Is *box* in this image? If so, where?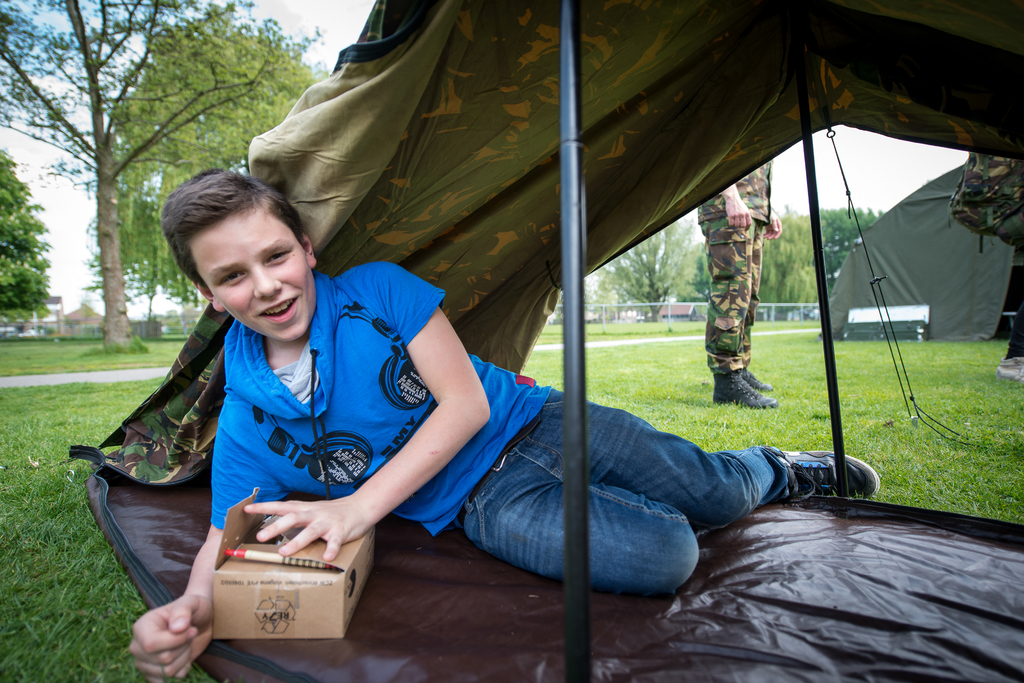
Yes, at 206 510 390 676.
